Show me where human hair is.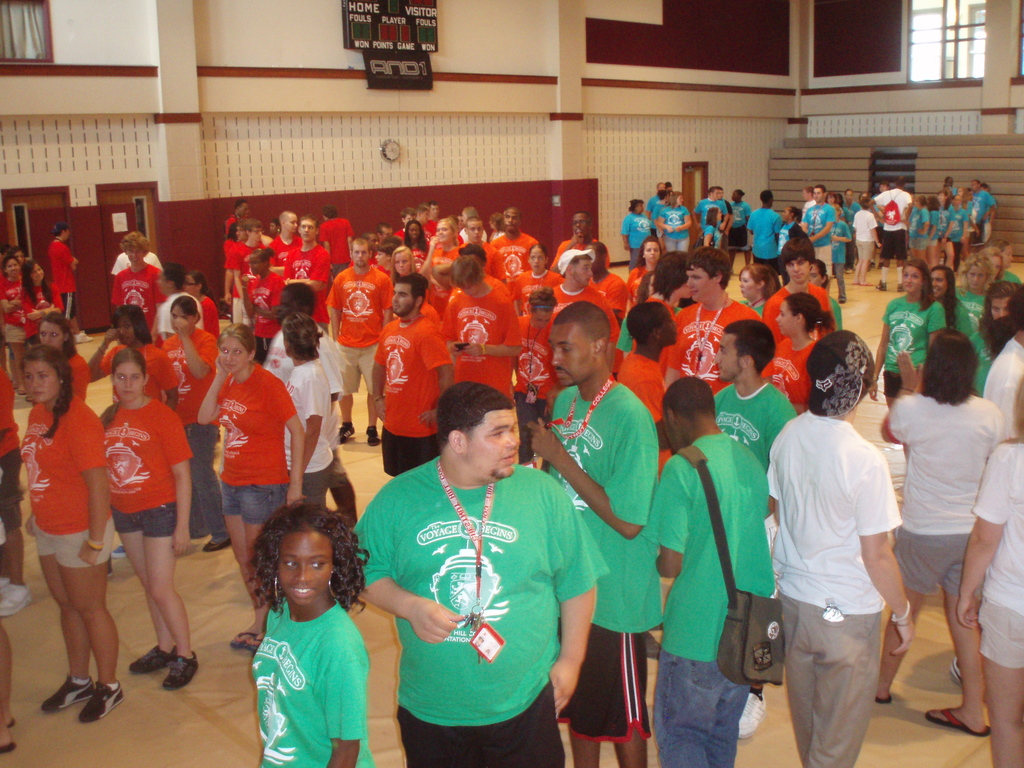
human hair is at rect(575, 212, 592, 220).
